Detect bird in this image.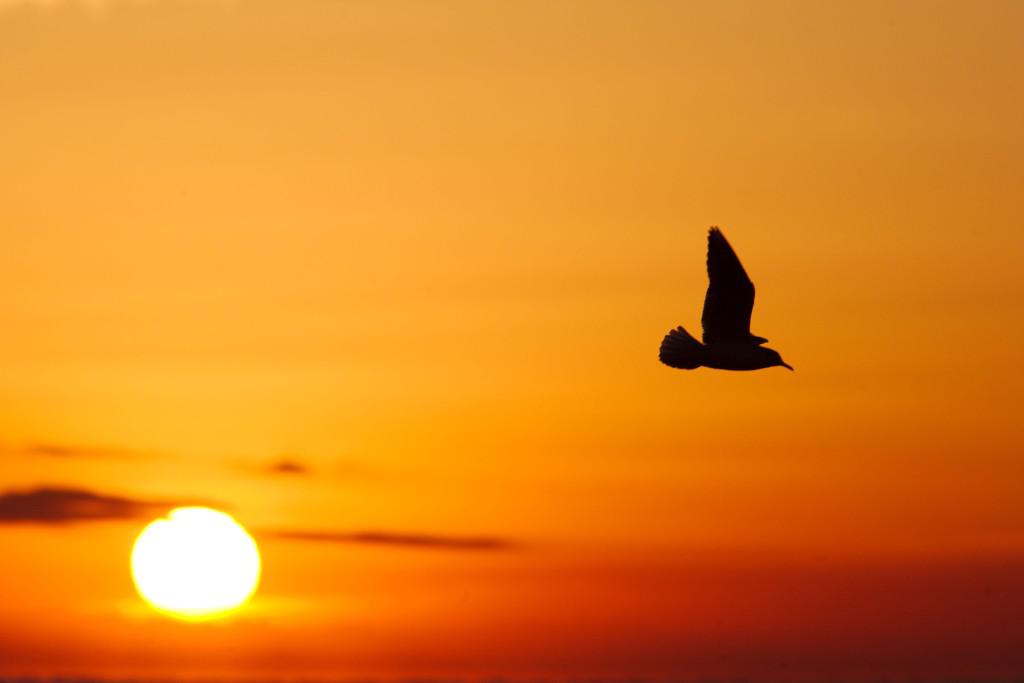
Detection: (668, 224, 794, 379).
